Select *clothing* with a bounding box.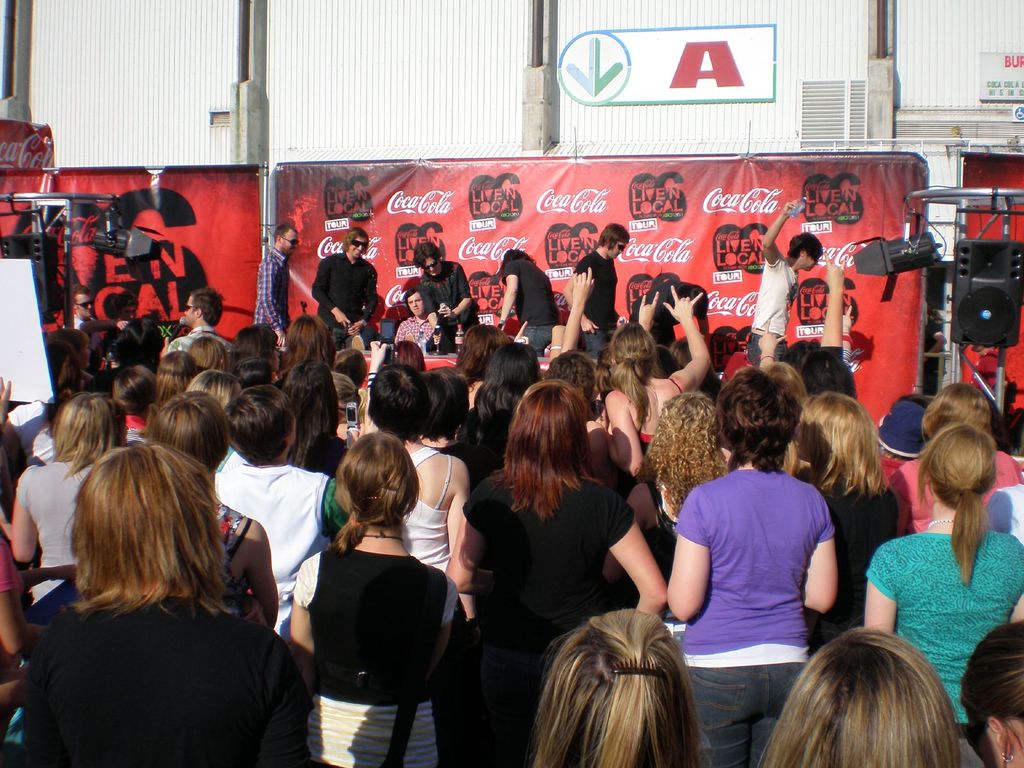
18/536/302/767.
